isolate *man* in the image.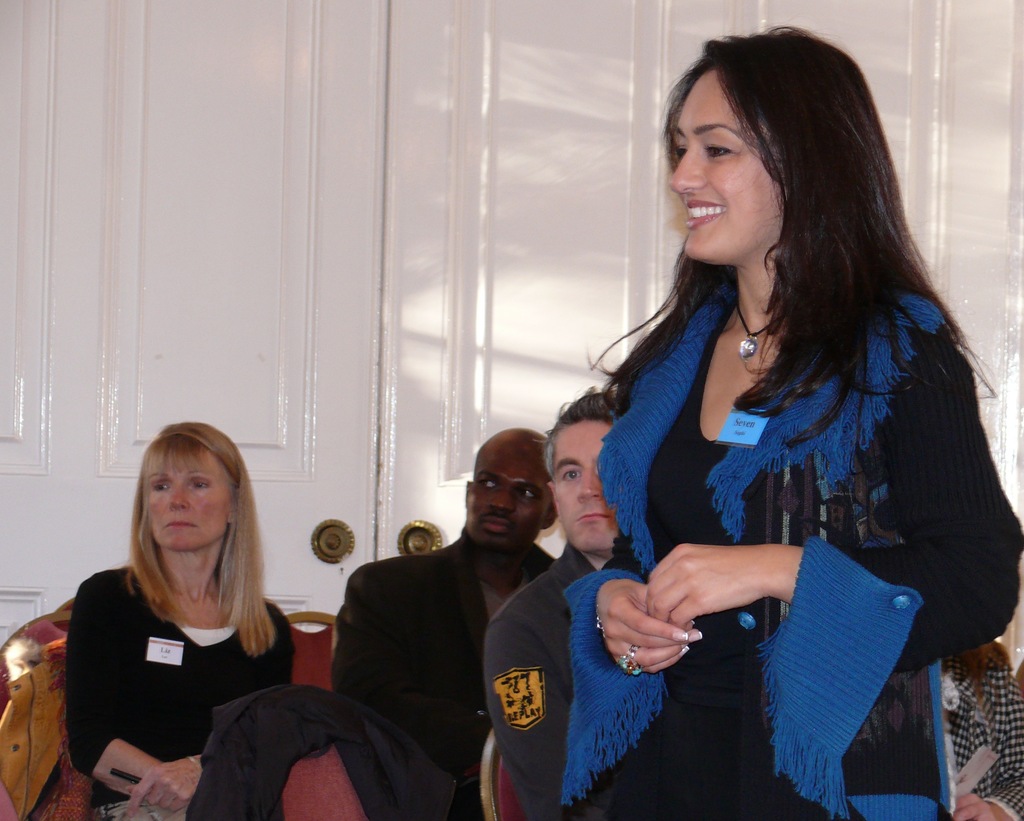
Isolated region: 478/389/630/820.
